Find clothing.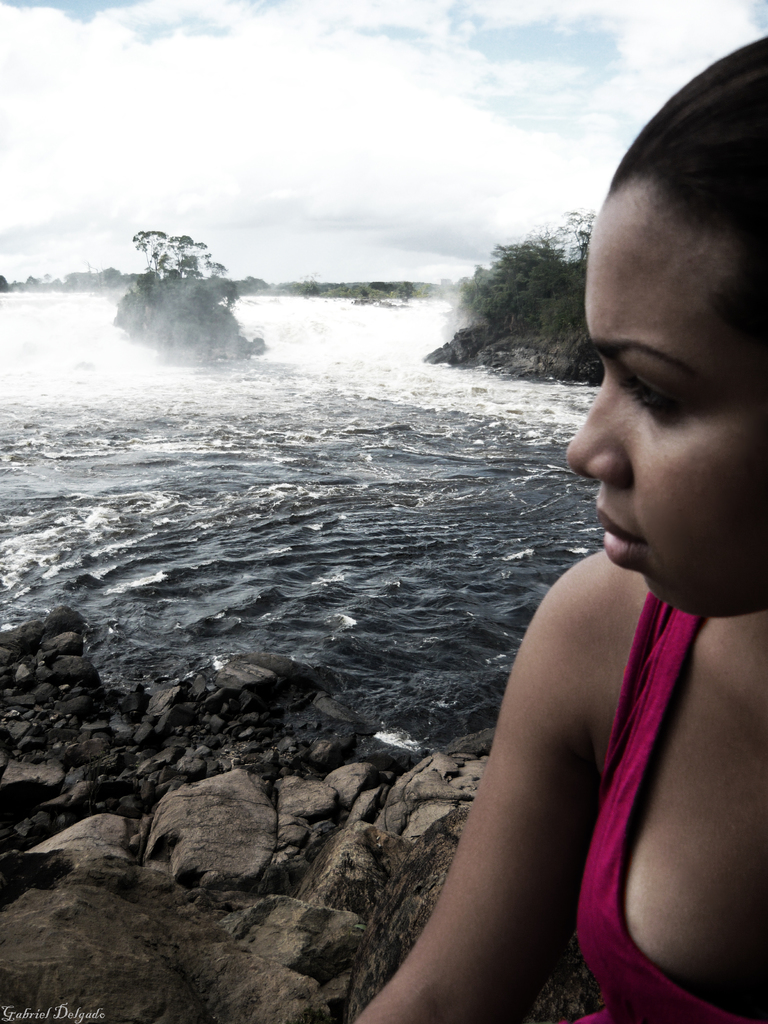
<region>579, 589, 763, 1023</region>.
